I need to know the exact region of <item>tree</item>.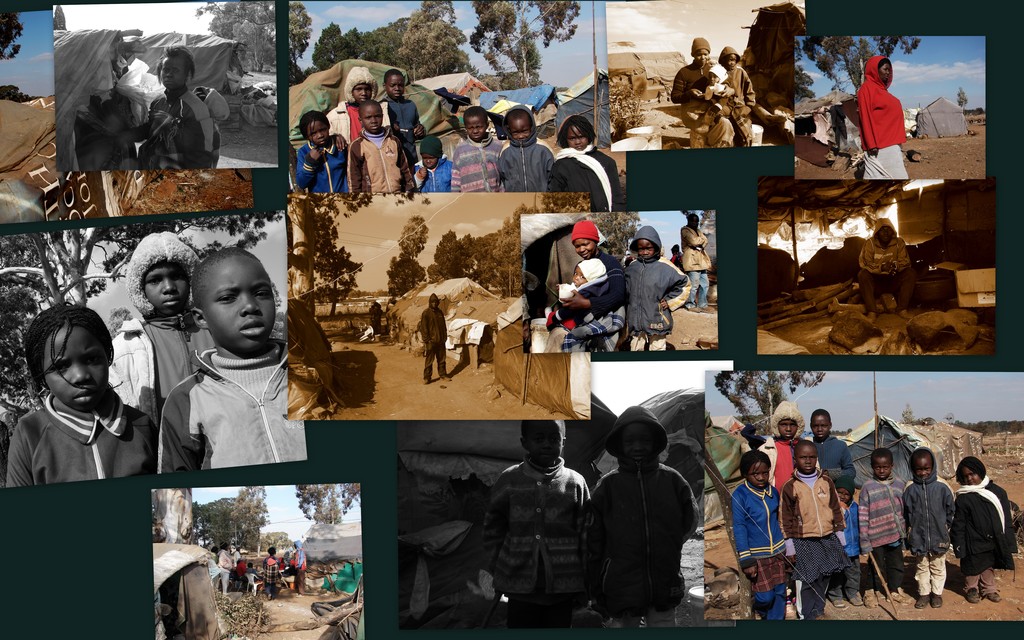
Region: <region>194, 0, 278, 74</region>.
